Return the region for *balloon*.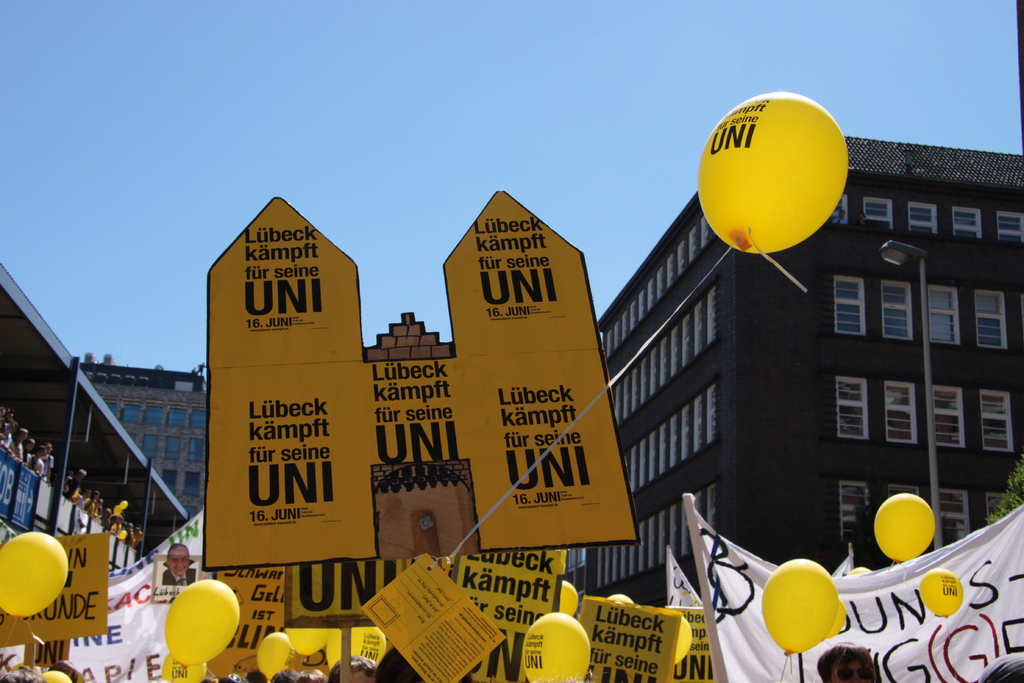
left=758, top=557, right=838, bottom=658.
